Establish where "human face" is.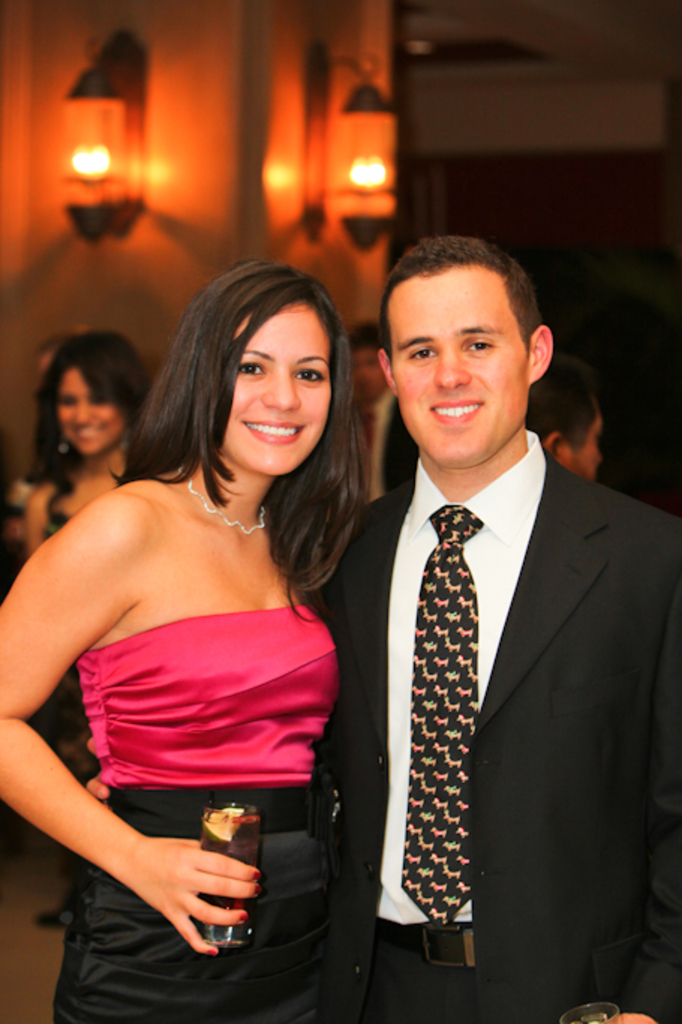
Established at pyautogui.locateOnScreen(54, 360, 123, 457).
